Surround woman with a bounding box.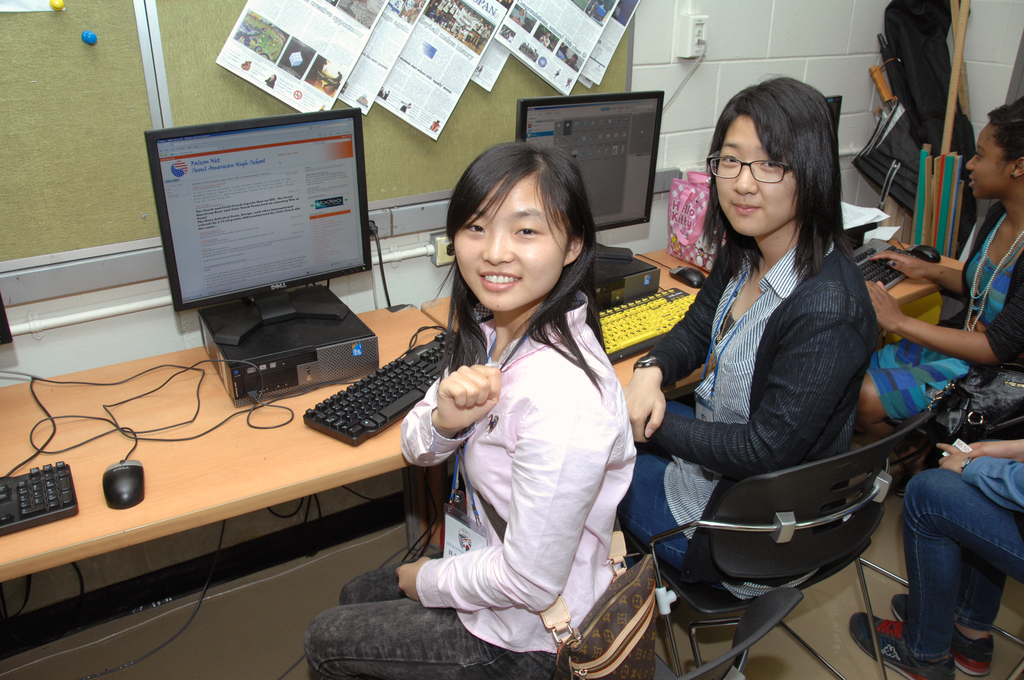
637, 90, 908, 610.
